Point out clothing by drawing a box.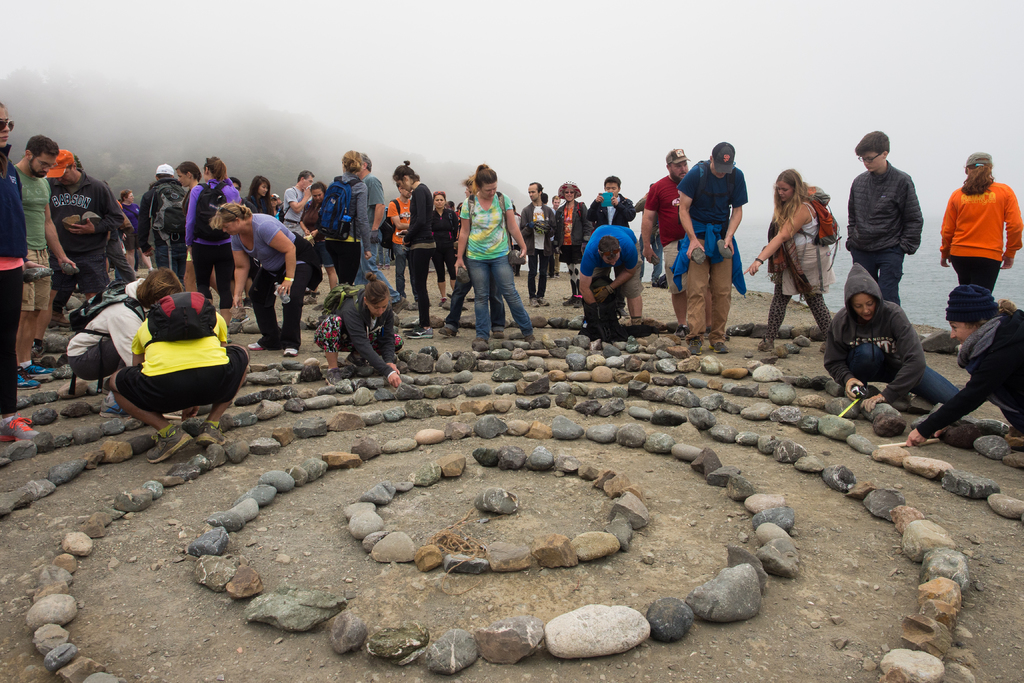
select_region(853, 144, 941, 295).
